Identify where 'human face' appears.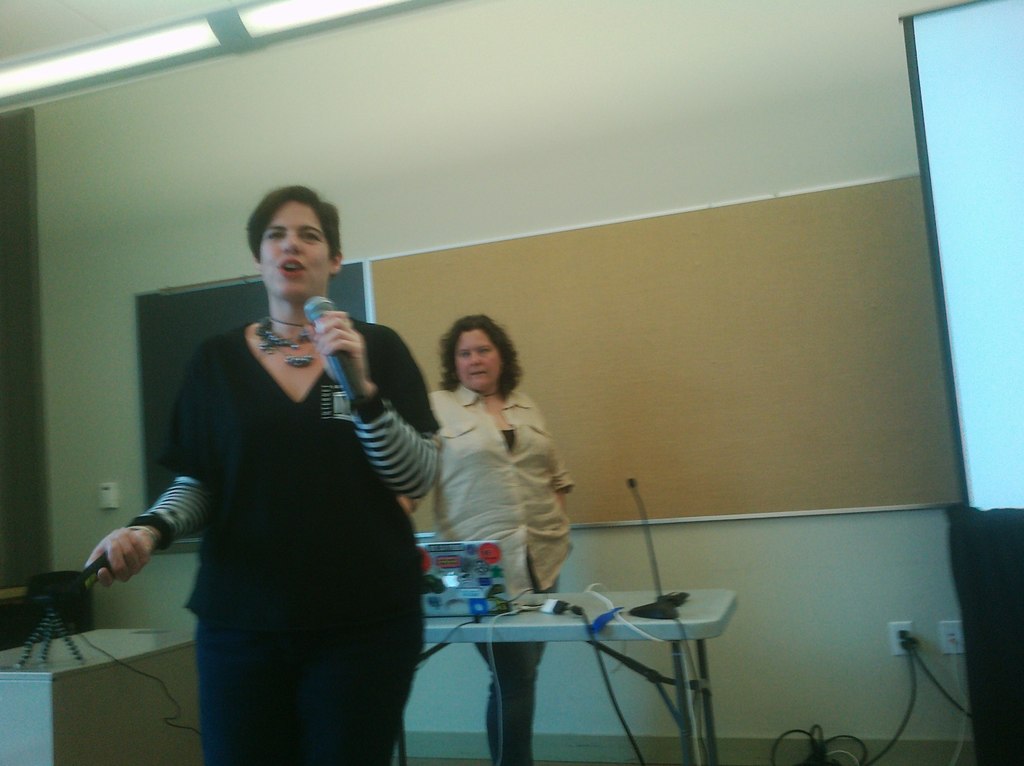
Appears at left=257, top=203, right=330, bottom=302.
